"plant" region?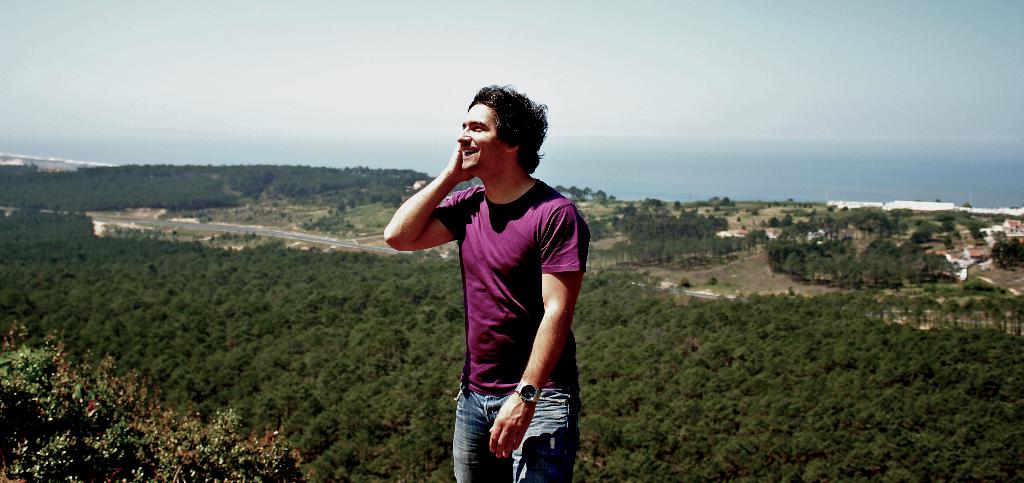
select_region(727, 281, 732, 288)
